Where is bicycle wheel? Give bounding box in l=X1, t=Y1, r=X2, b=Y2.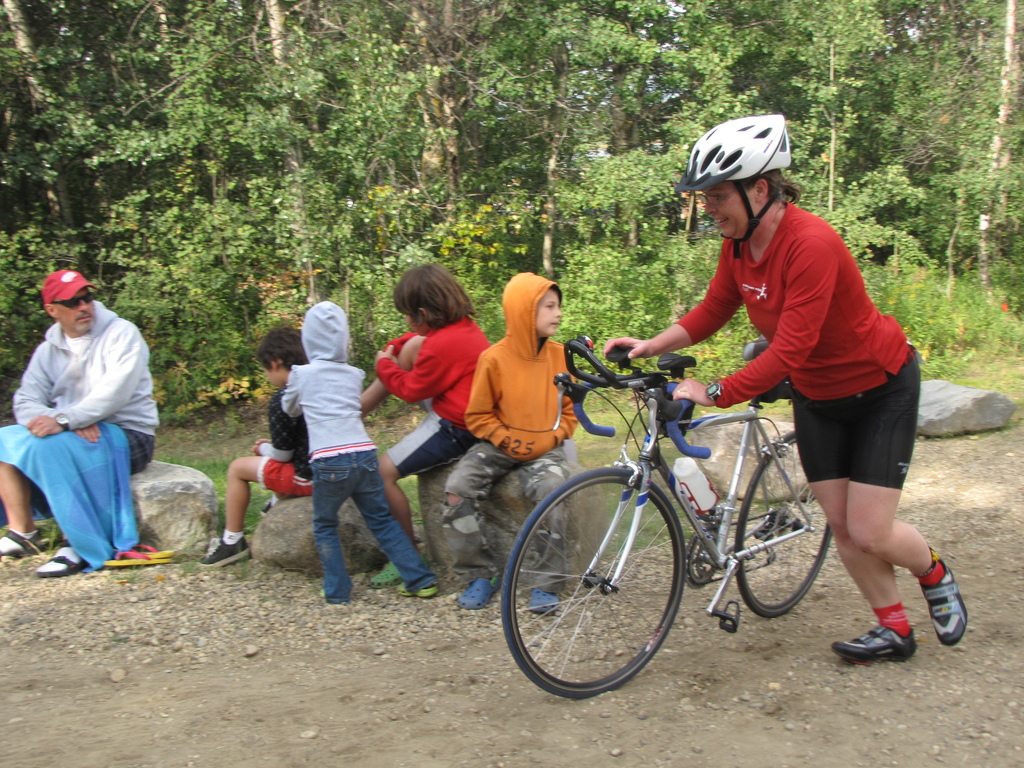
l=735, t=431, r=830, b=620.
